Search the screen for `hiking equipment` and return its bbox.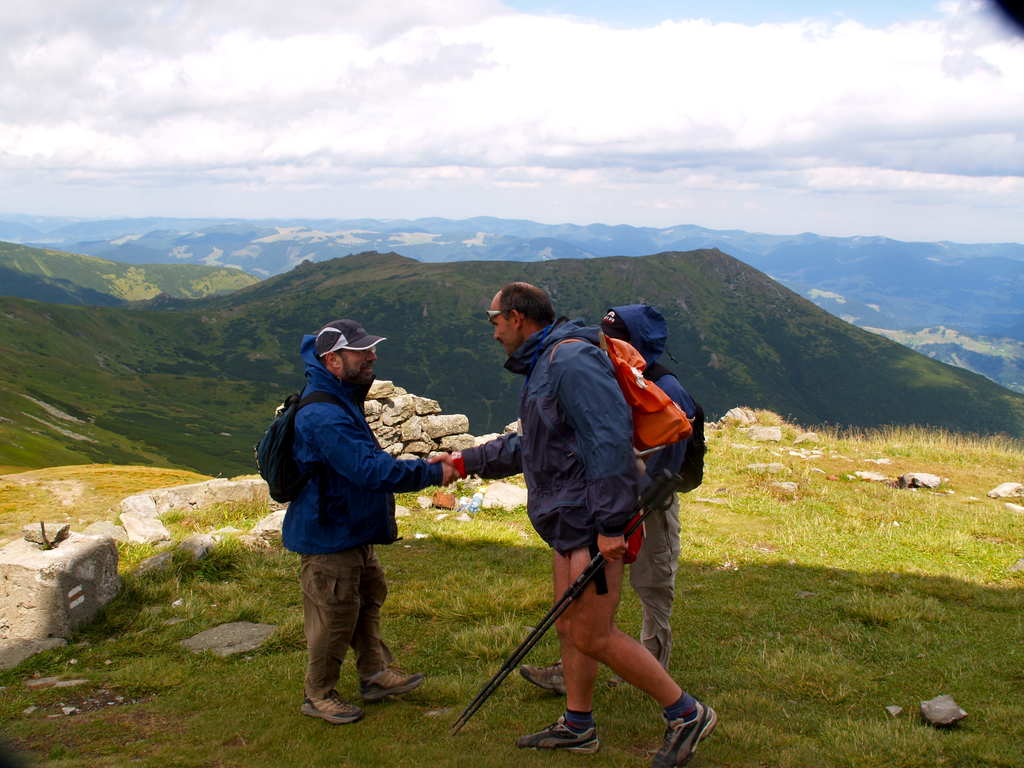
Found: bbox=(445, 470, 669, 733).
